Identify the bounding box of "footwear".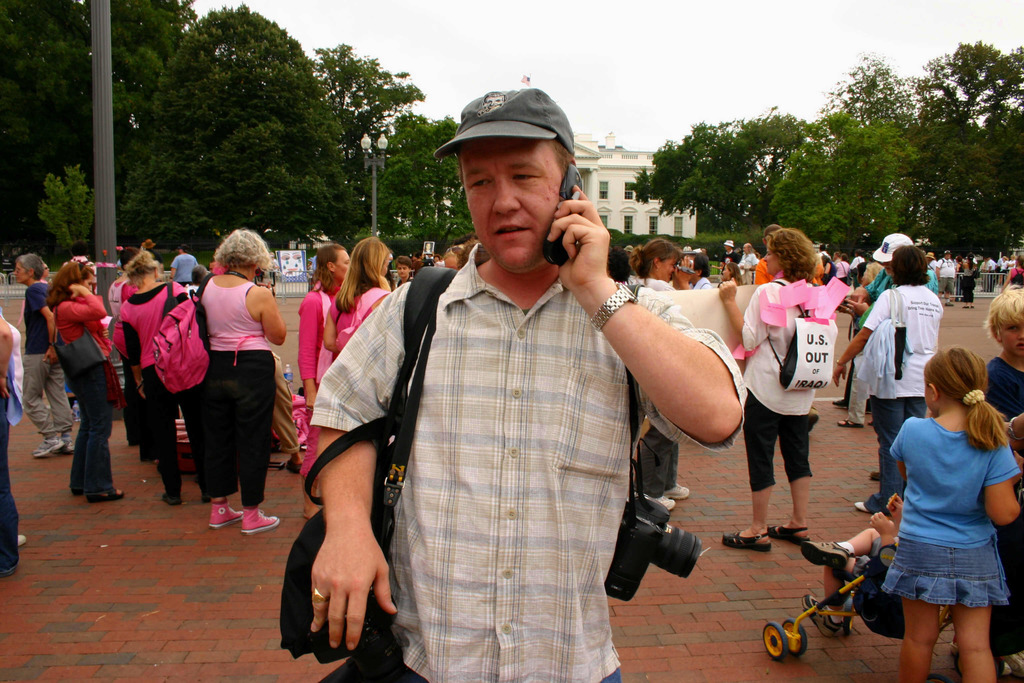
locate(159, 492, 182, 506).
